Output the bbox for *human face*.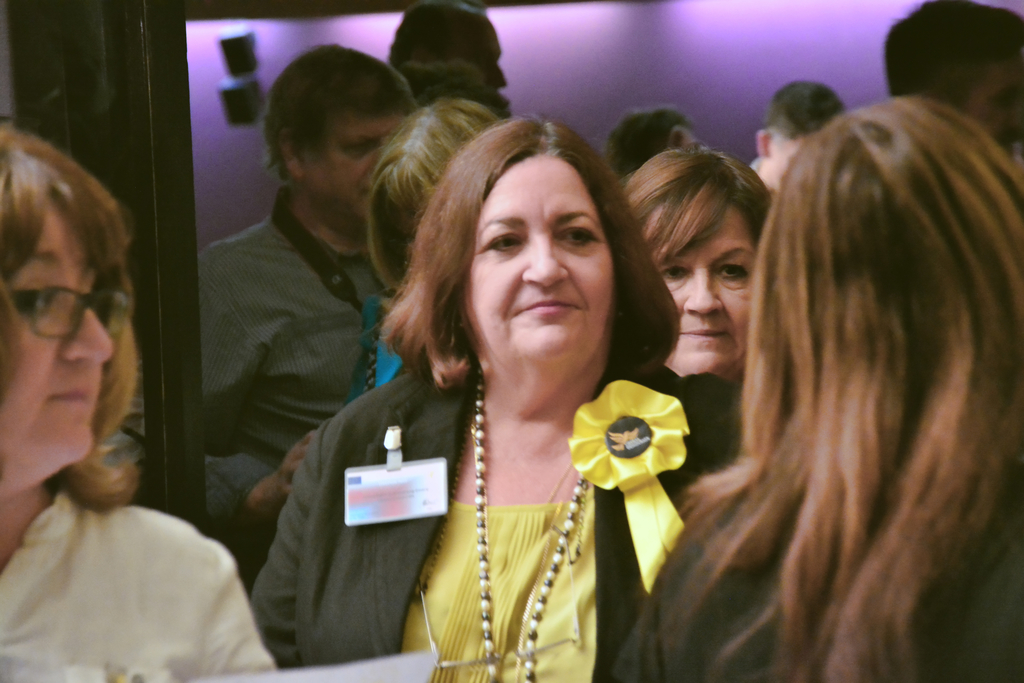
region(299, 108, 404, 219).
